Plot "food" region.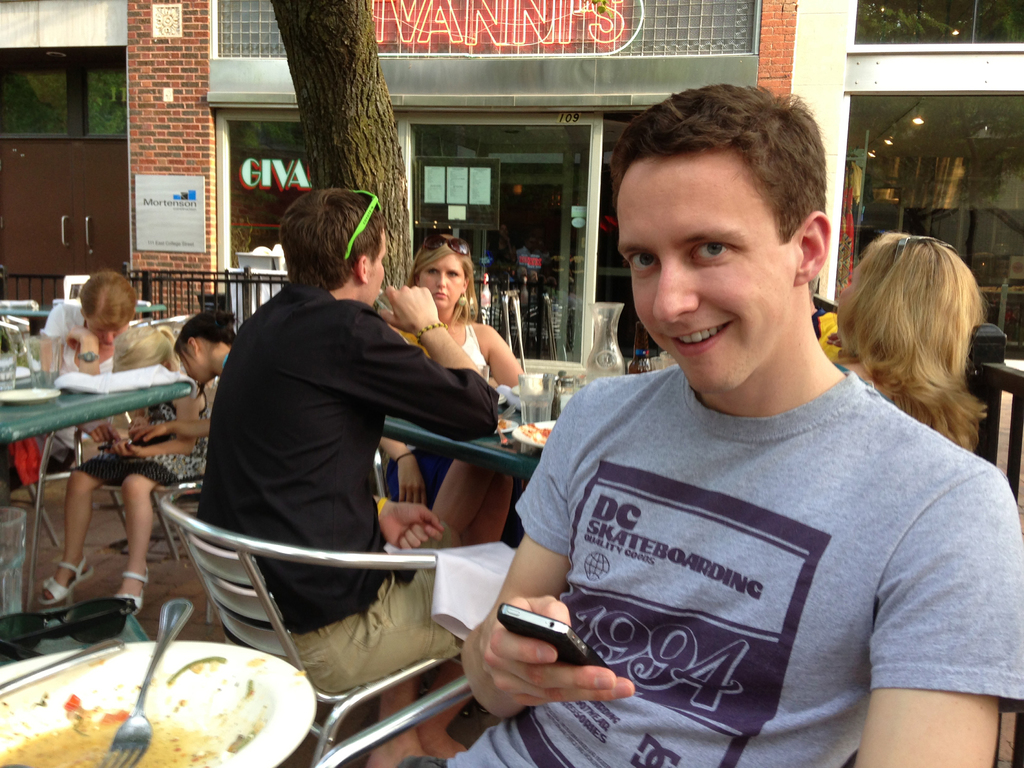
Plotted at box(164, 652, 227, 686).
